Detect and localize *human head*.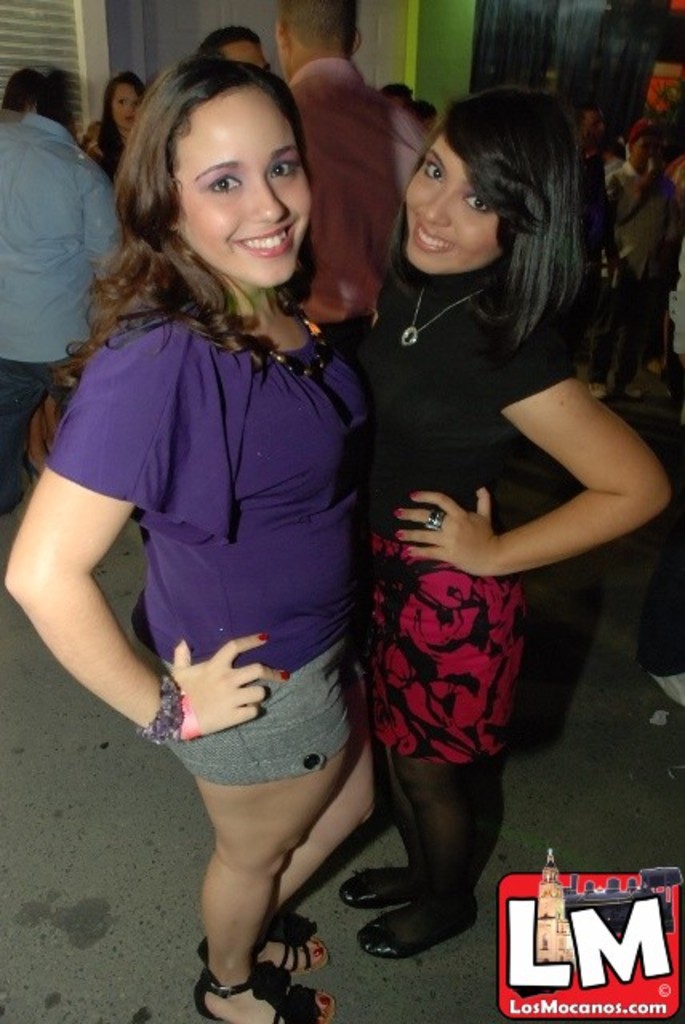
Localized at [left=576, top=104, right=605, bottom=144].
